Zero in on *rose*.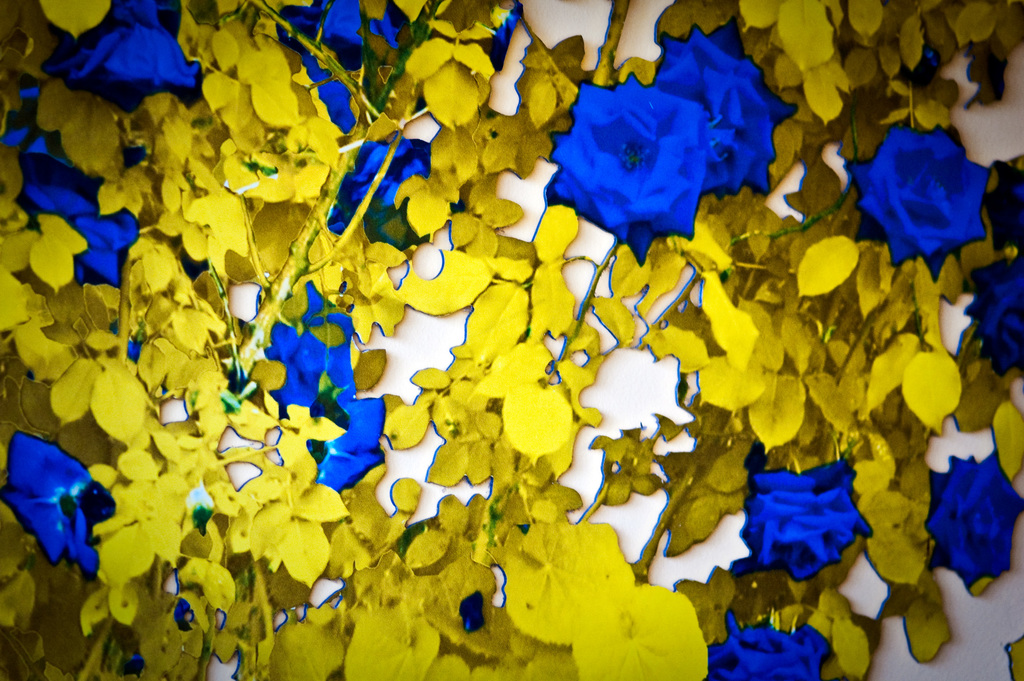
Zeroed in: l=964, t=253, r=1023, b=373.
